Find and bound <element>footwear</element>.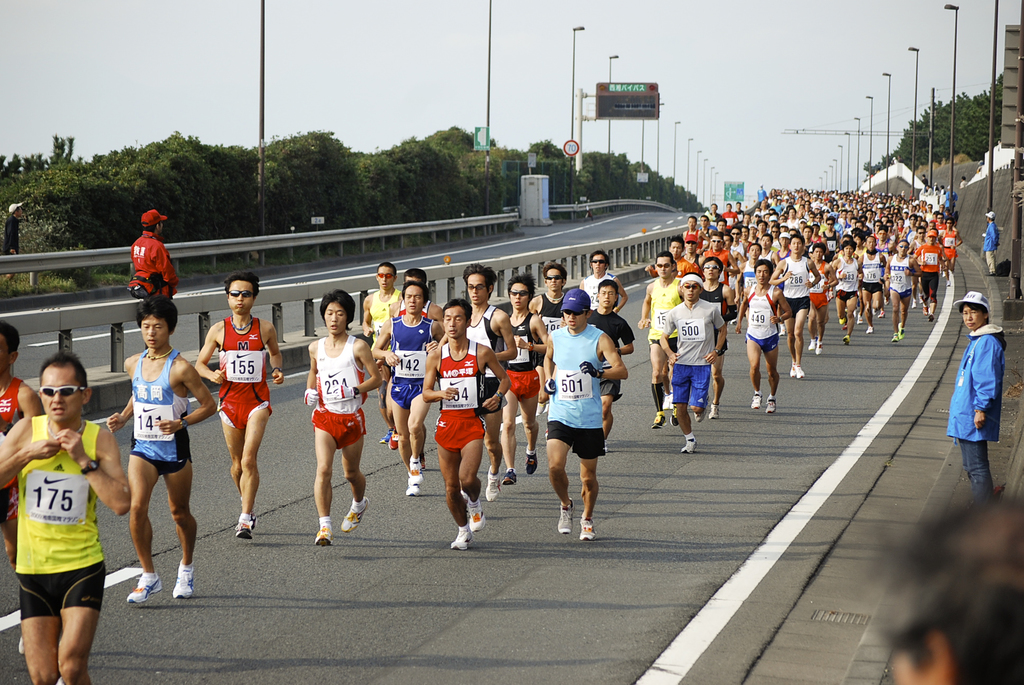
Bound: (579,518,595,542).
